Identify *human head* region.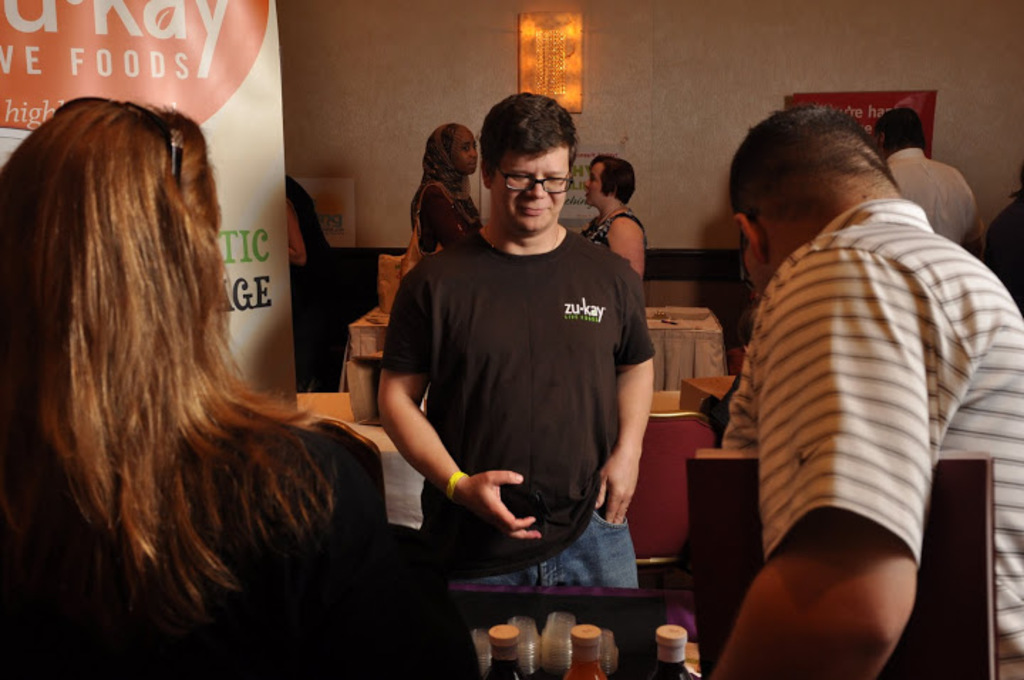
Region: 586 155 637 208.
